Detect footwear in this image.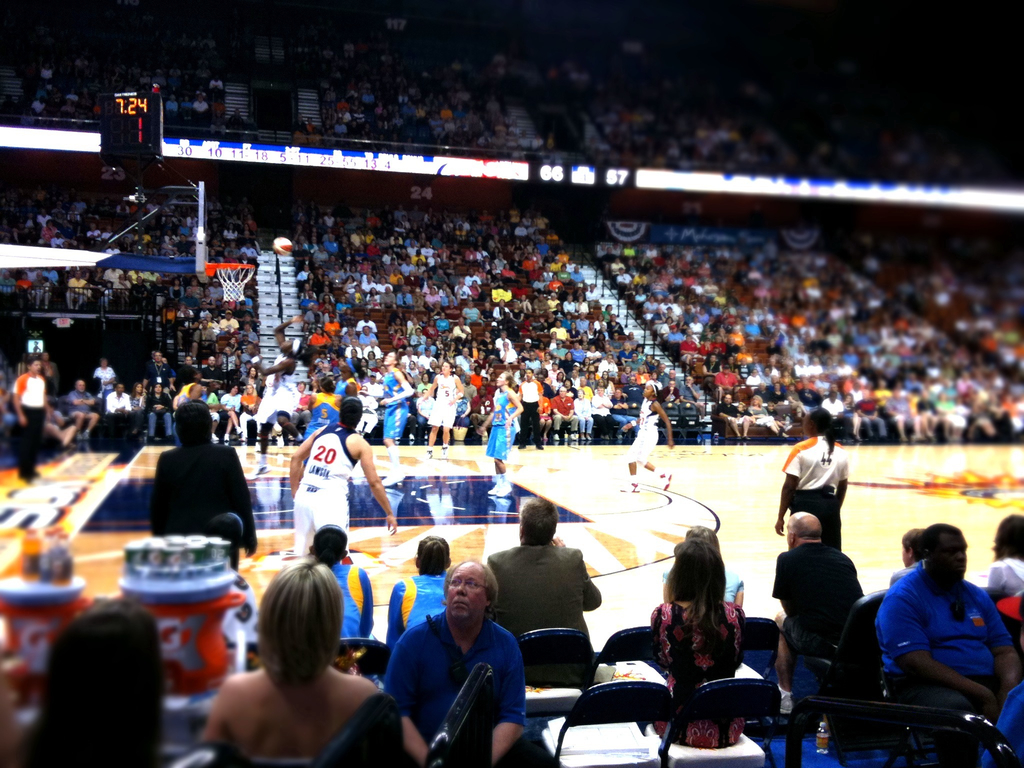
Detection: region(236, 425, 243, 441).
